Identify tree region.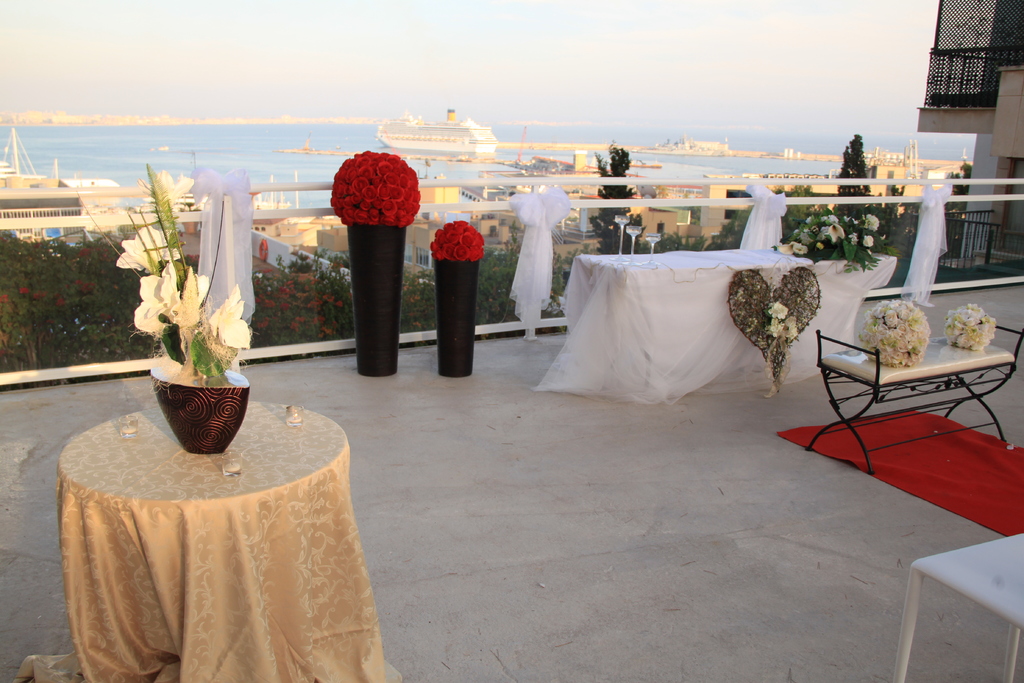
Region: Rect(906, 160, 964, 251).
